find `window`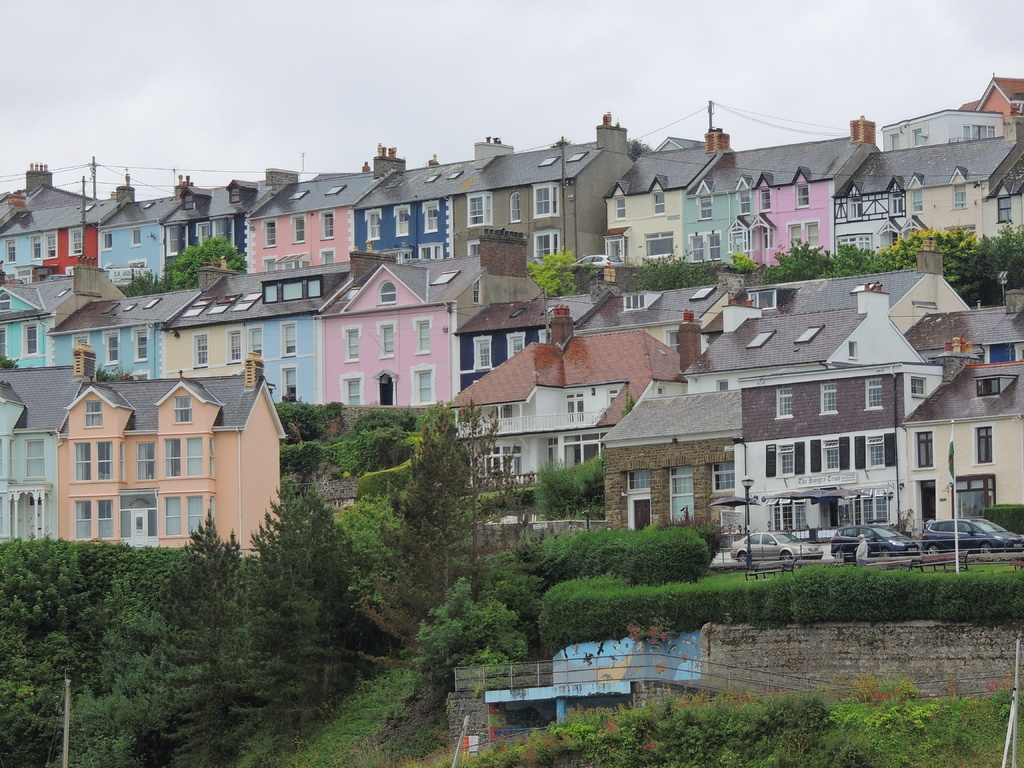
x1=0 y1=440 x2=12 y2=479
